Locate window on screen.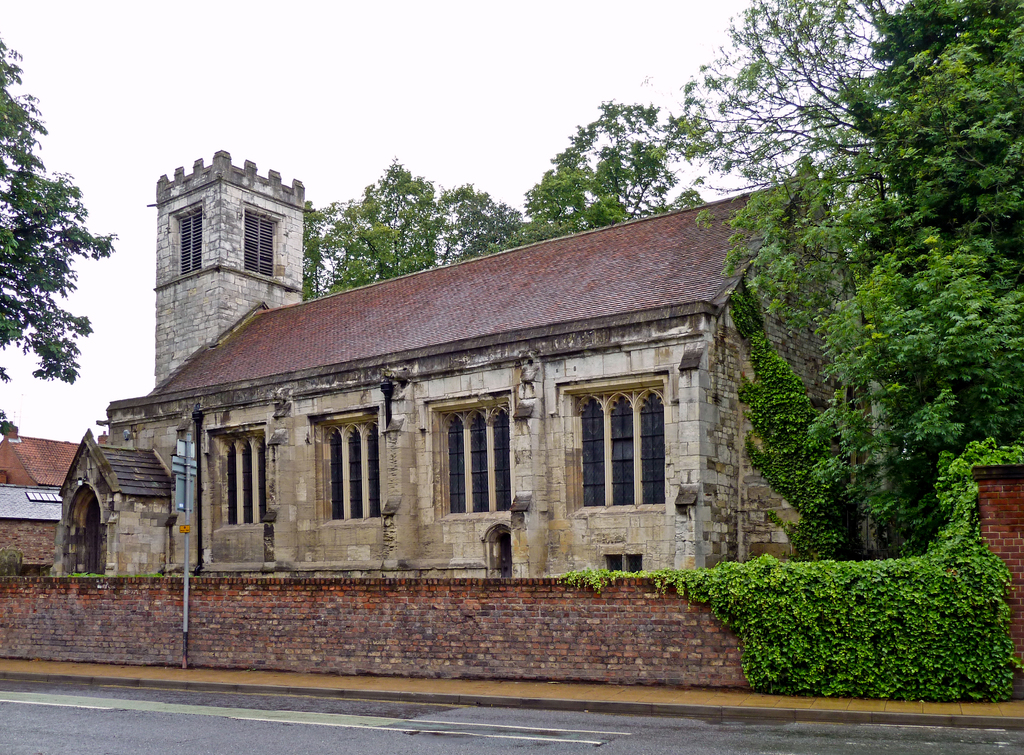
On screen at x1=581 y1=383 x2=668 y2=510.
